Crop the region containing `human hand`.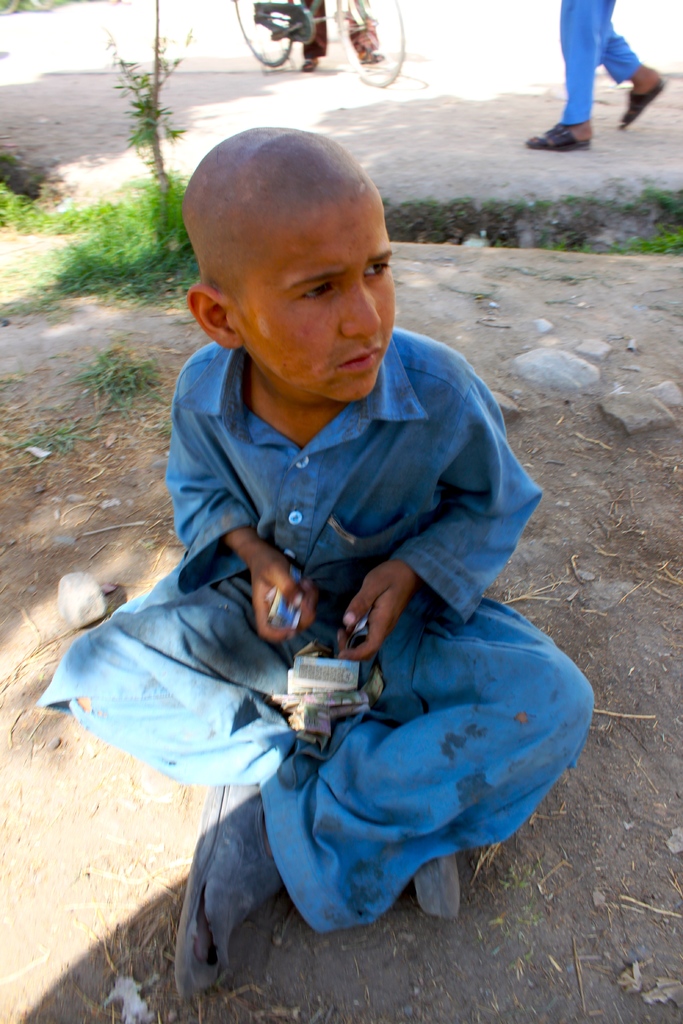
Crop region: <bbox>248, 545, 320, 645</bbox>.
